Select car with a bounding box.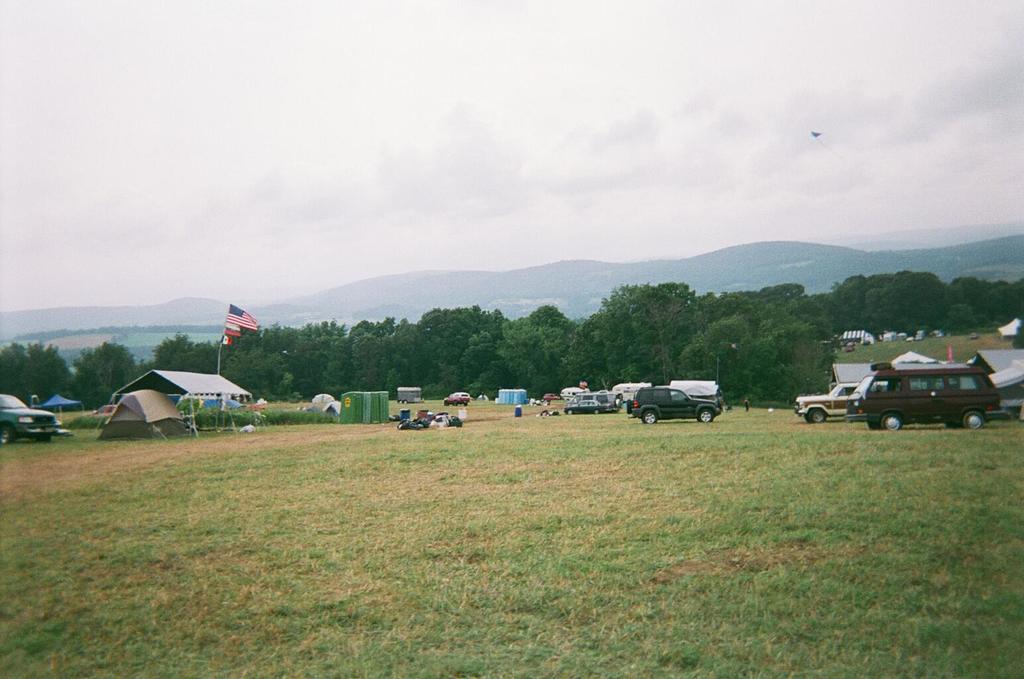
left=0, top=392, right=66, bottom=447.
